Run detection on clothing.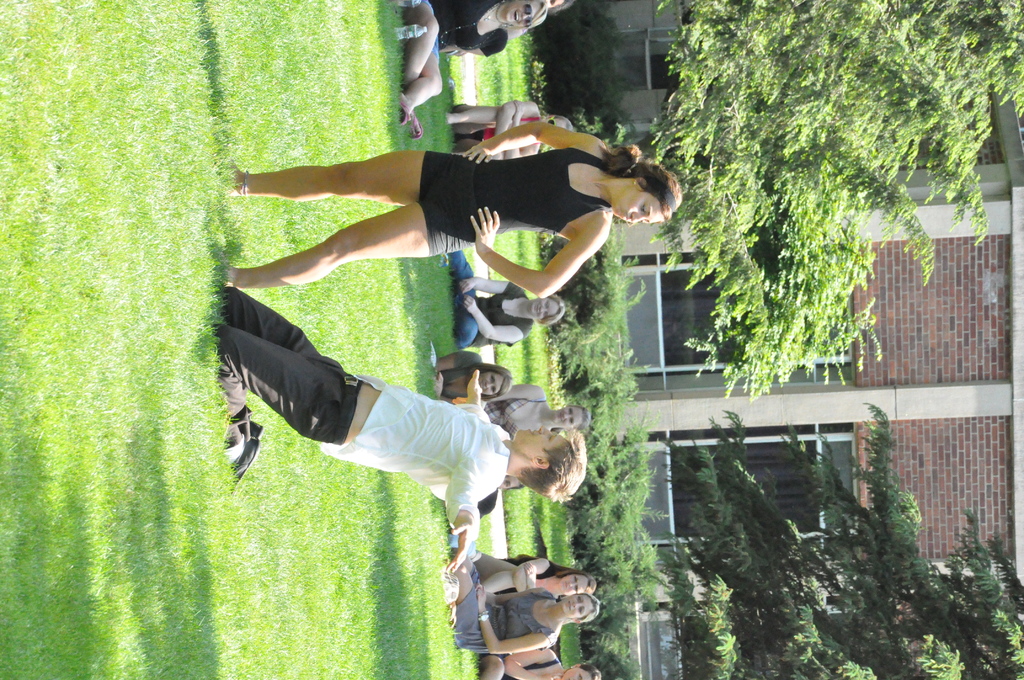
Result: x1=459, y1=263, x2=534, y2=345.
